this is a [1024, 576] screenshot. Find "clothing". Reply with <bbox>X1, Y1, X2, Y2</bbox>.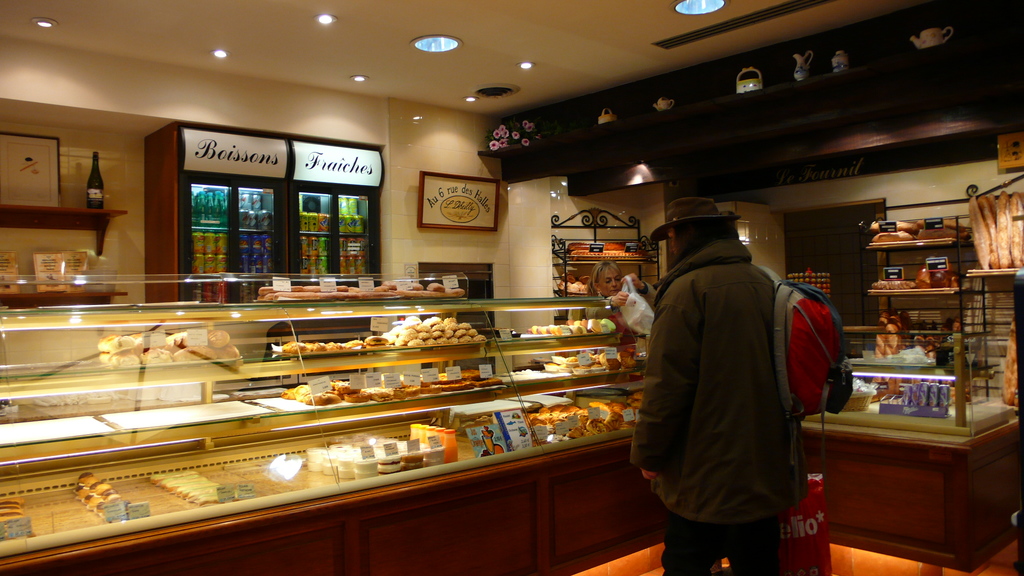
<bbox>584, 280, 658, 317</bbox>.
